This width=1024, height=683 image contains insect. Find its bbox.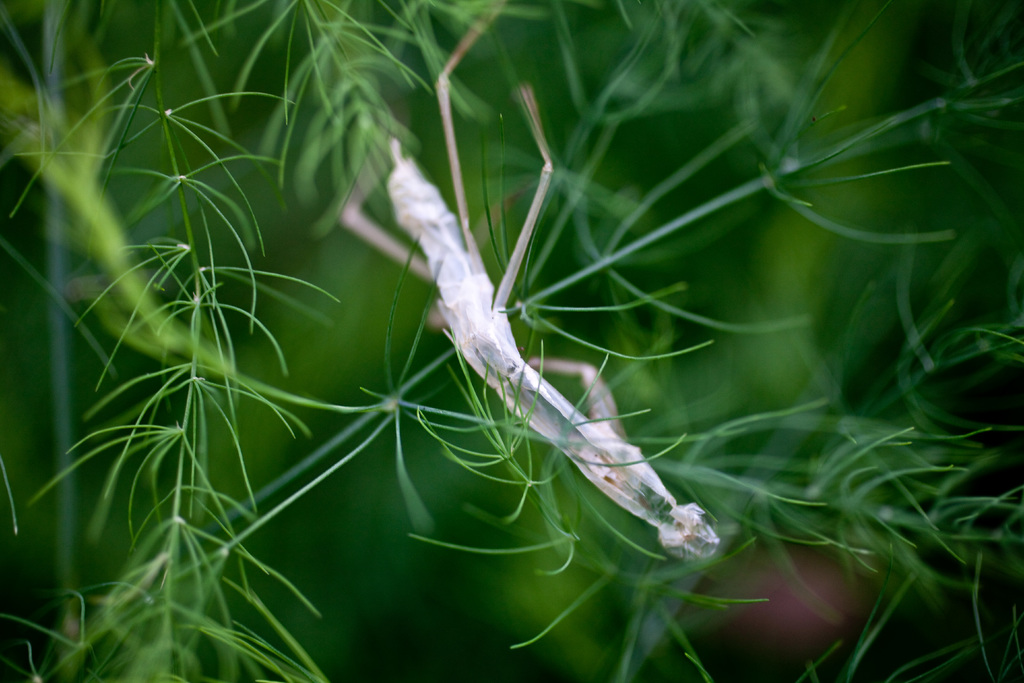
bbox=(322, 0, 724, 568).
